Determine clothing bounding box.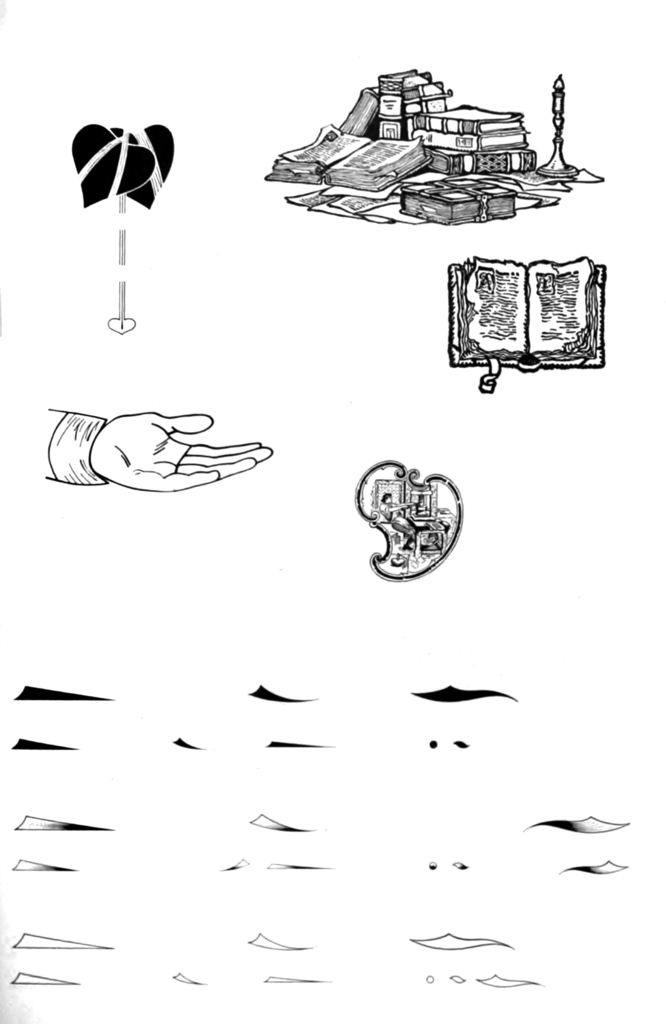
Determined: BBox(48, 406, 111, 485).
